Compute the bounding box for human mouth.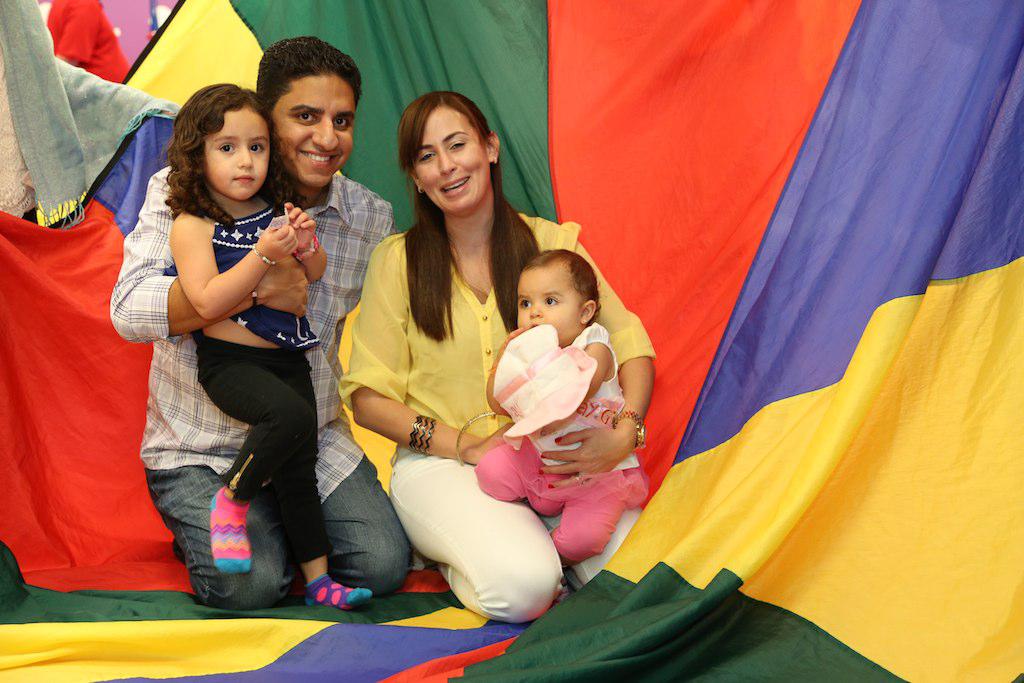
298 151 339 161.
